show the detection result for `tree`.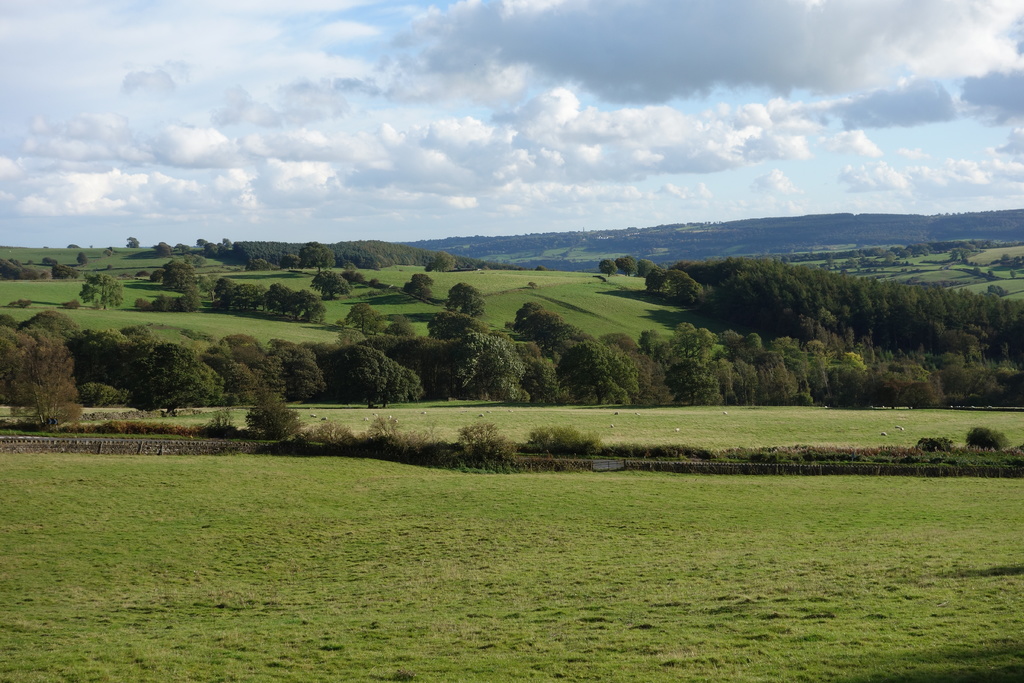
807/347/835/391.
